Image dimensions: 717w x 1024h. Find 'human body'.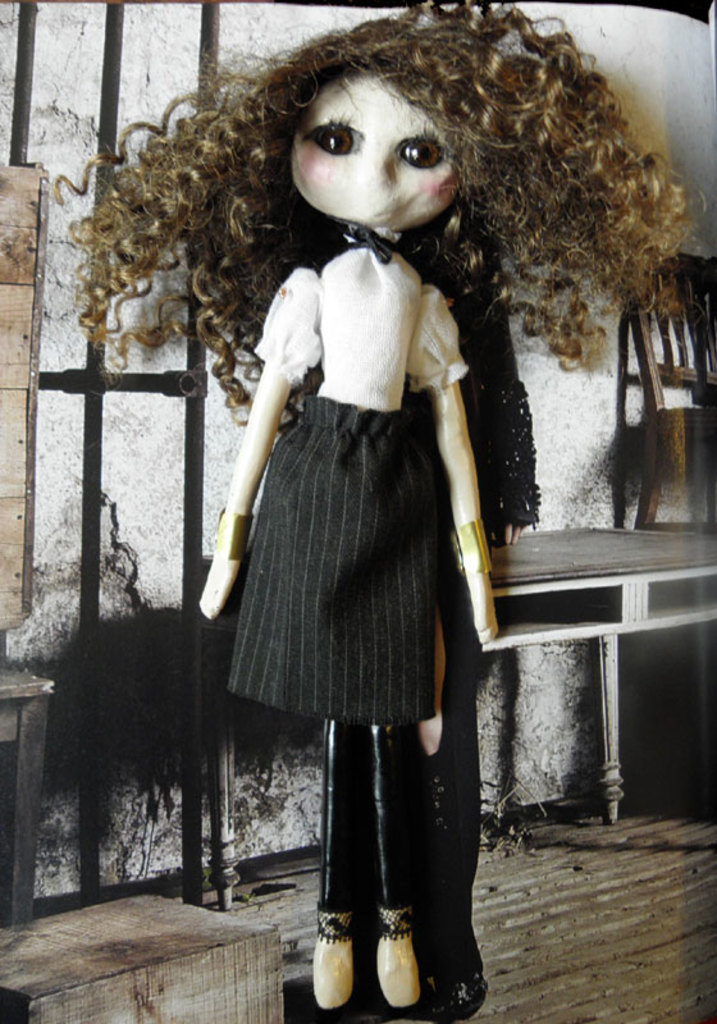
(left=51, top=0, right=697, bottom=1023).
